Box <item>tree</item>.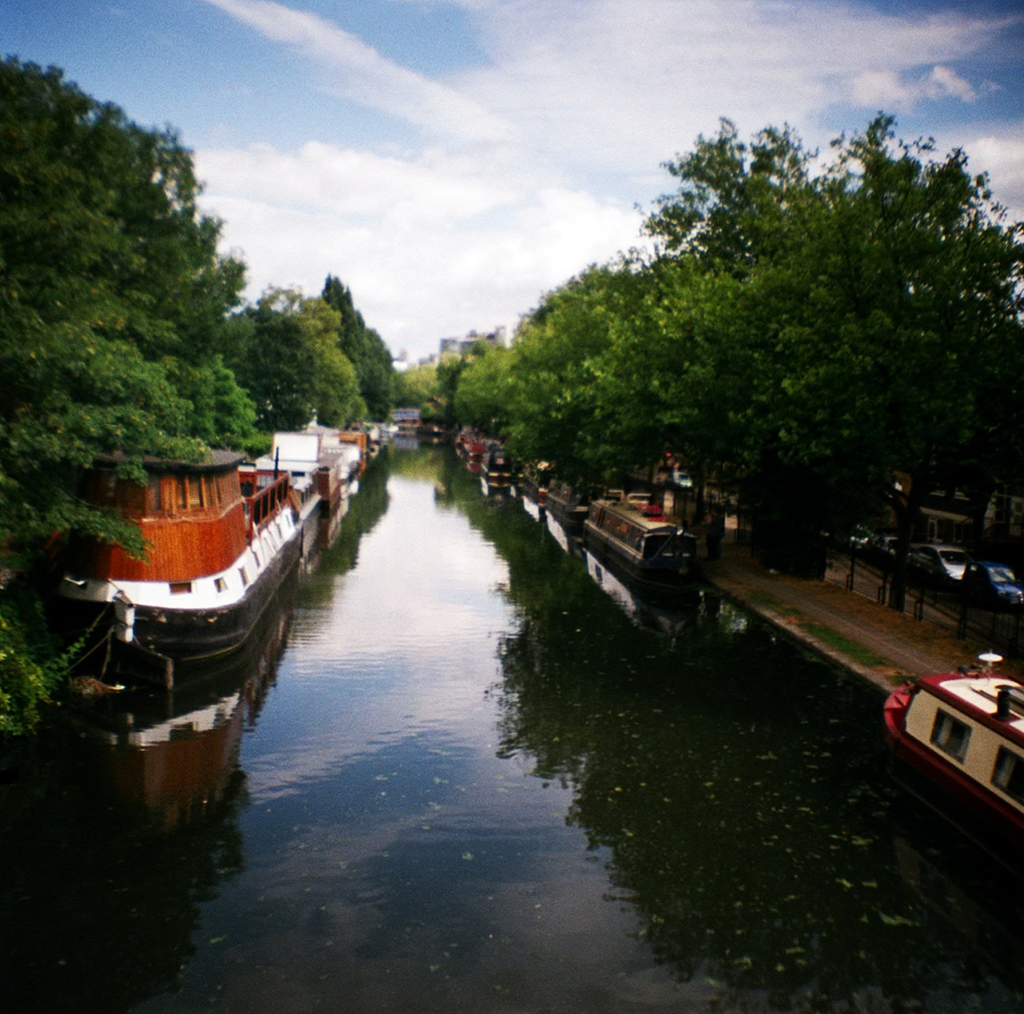
(263, 285, 358, 421).
